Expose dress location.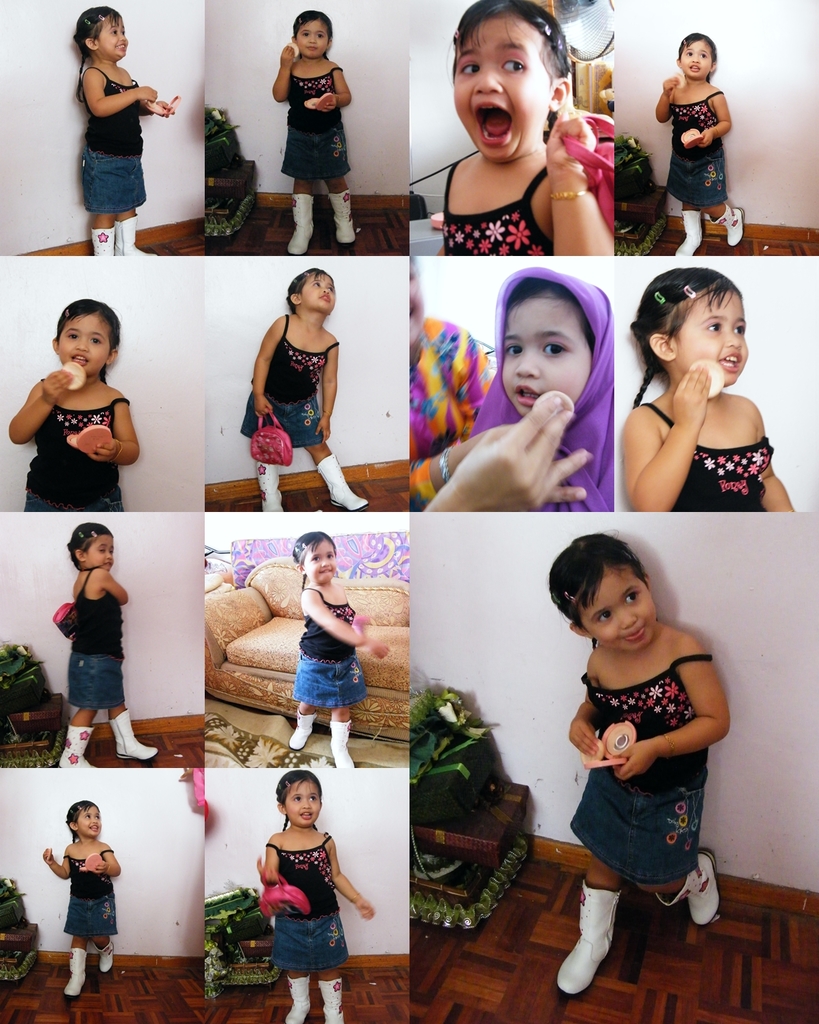
Exposed at pyautogui.locateOnScreen(295, 587, 368, 706).
